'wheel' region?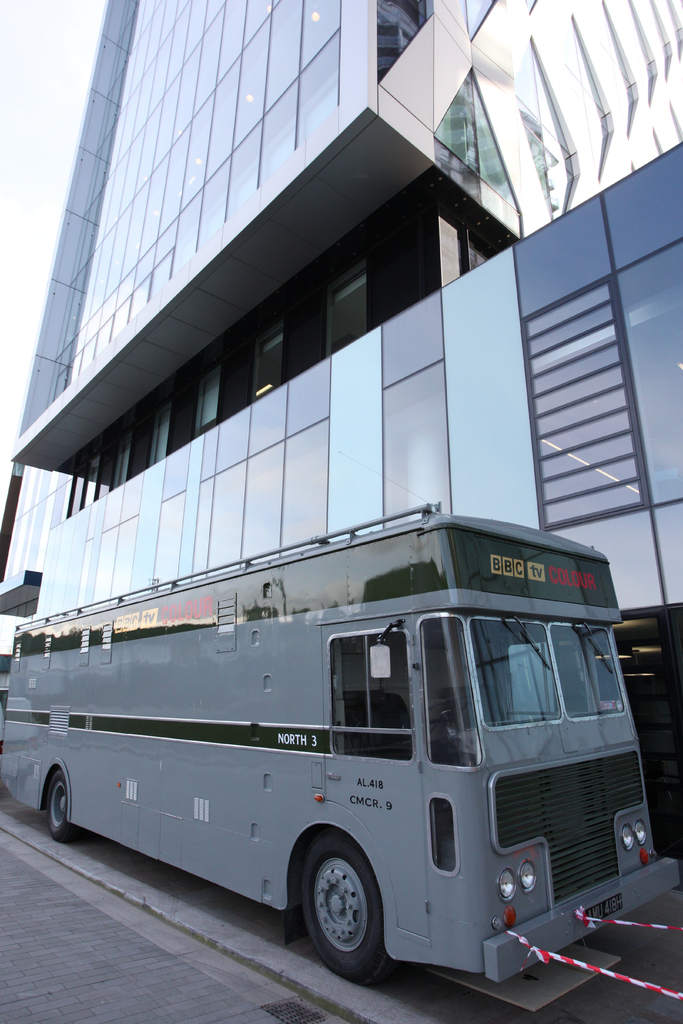
box(300, 856, 390, 970)
